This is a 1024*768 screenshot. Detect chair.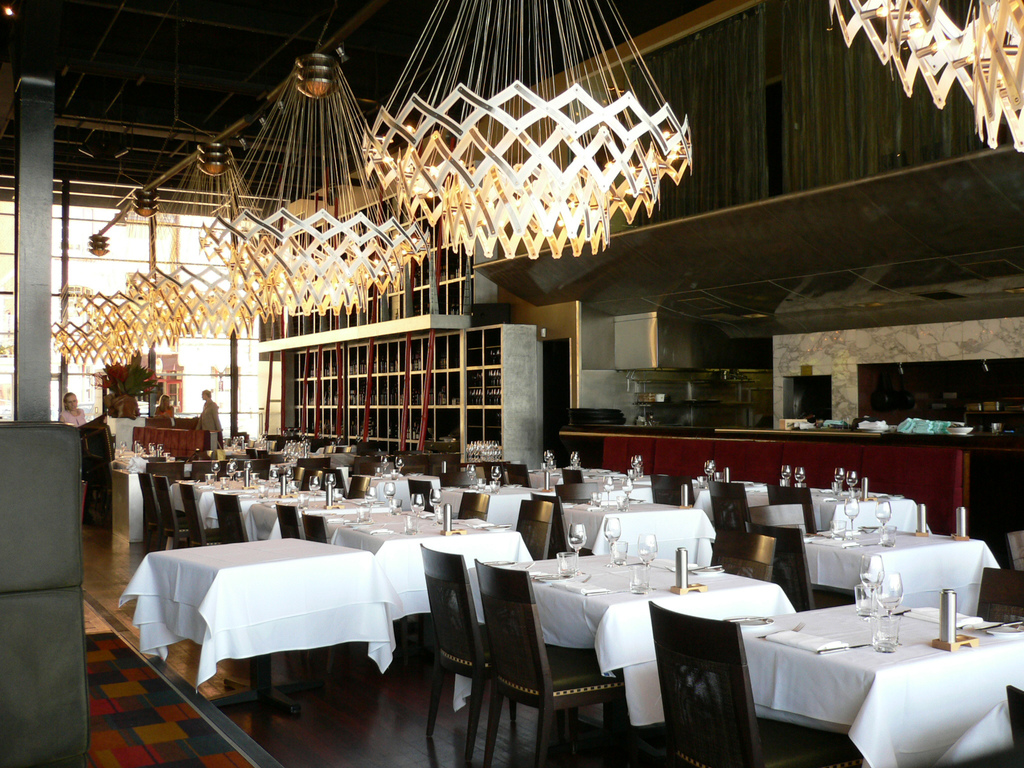
(left=149, top=461, right=188, bottom=479).
